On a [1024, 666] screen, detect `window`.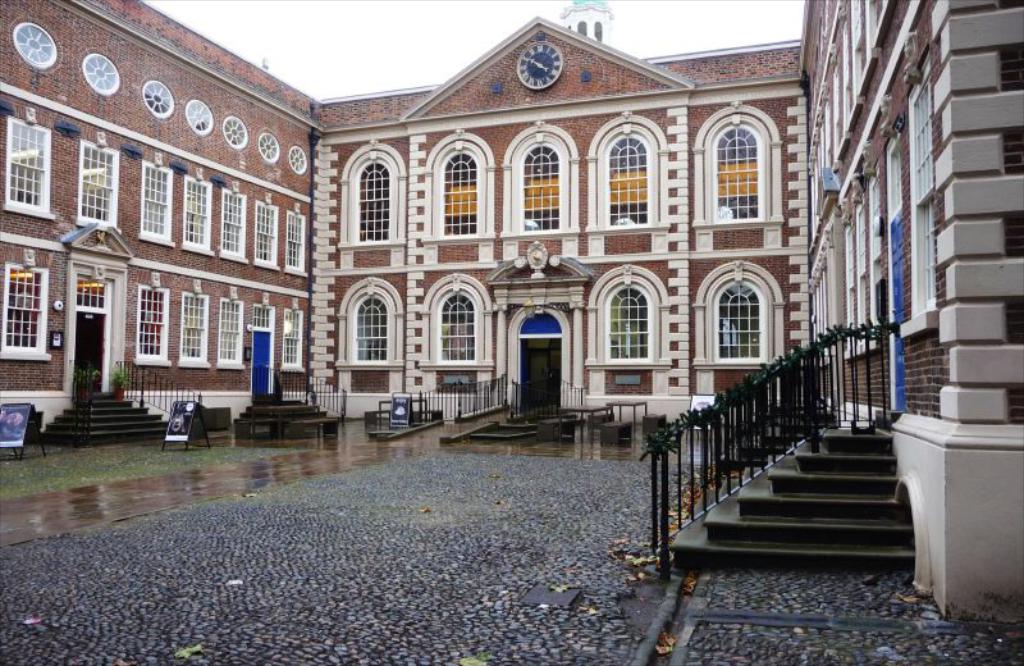
left=594, top=279, right=660, bottom=368.
